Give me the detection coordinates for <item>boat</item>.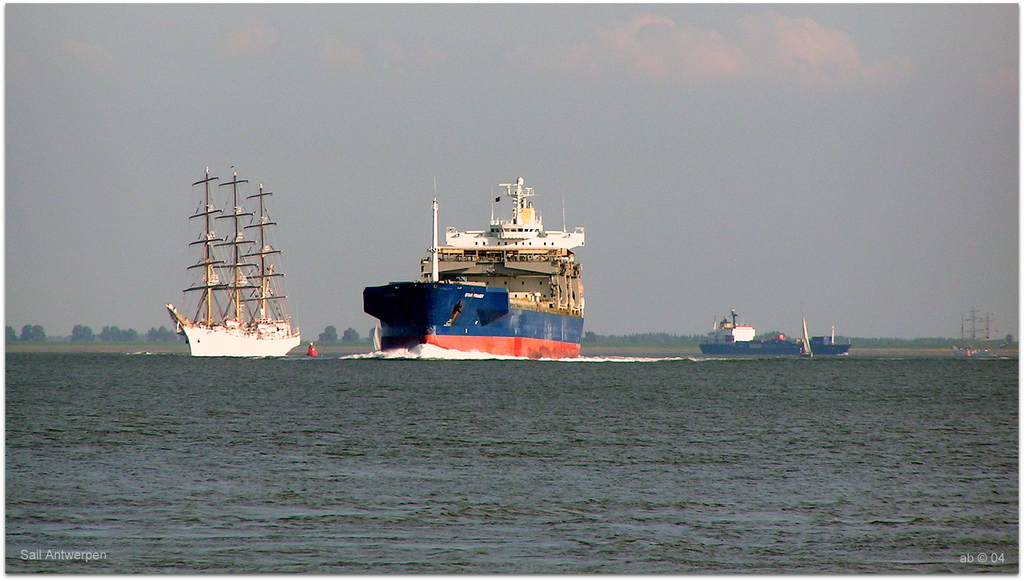
<bbox>353, 168, 606, 346</bbox>.
